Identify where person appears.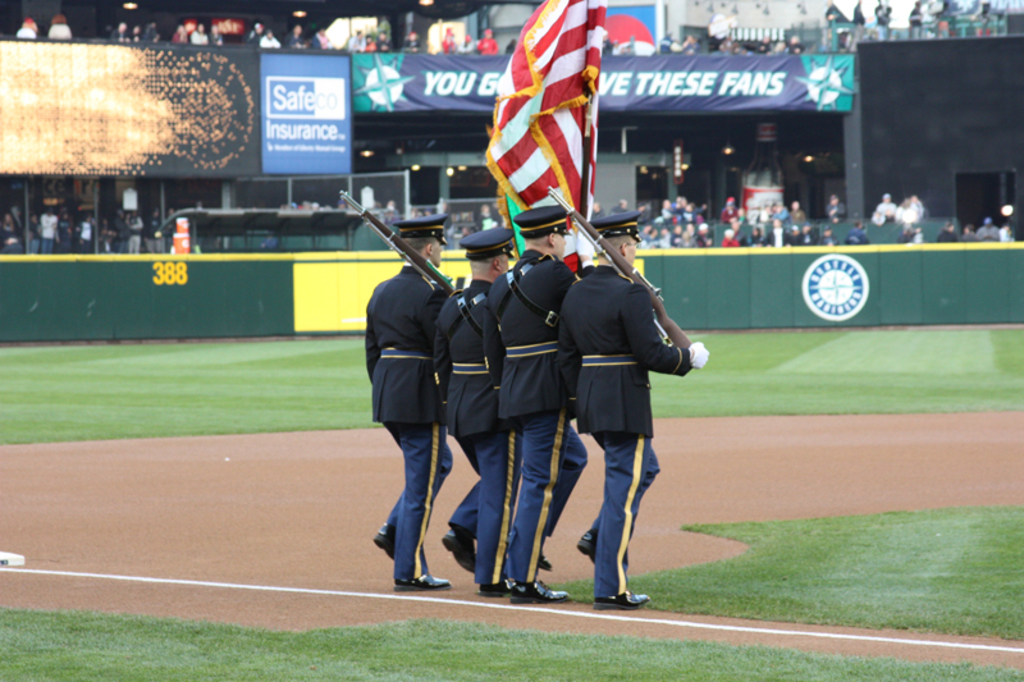
Appears at Rect(553, 212, 710, 614).
